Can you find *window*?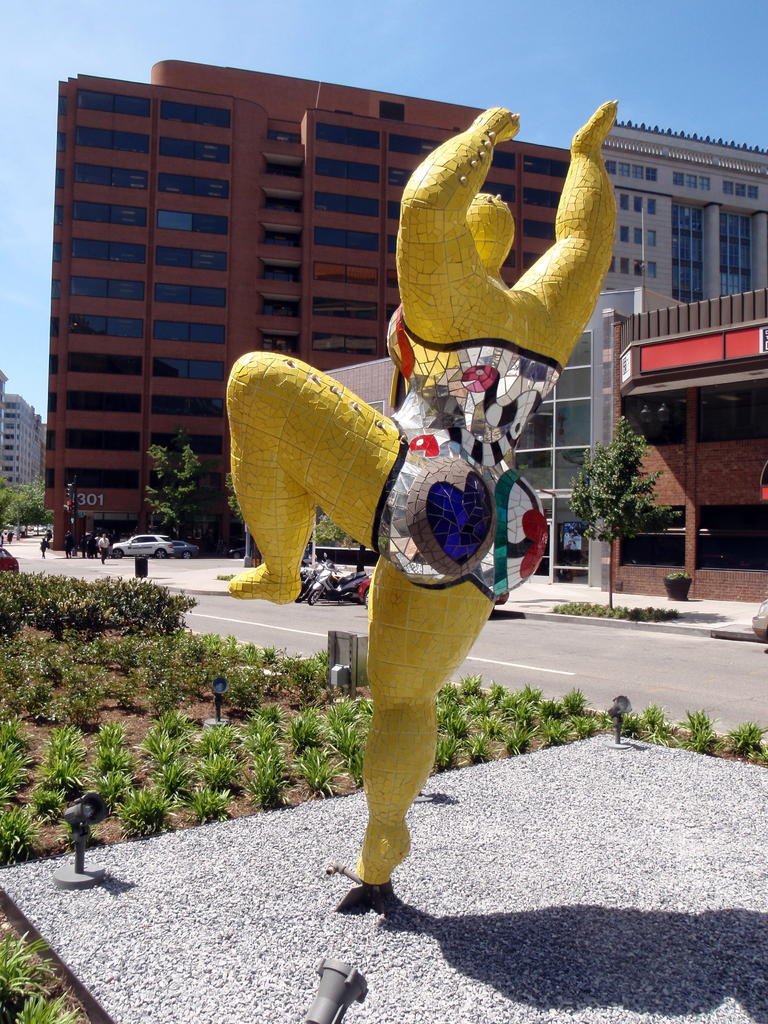
Yes, bounding box: <bbox>70, 237, 143, 264</bbox>.
